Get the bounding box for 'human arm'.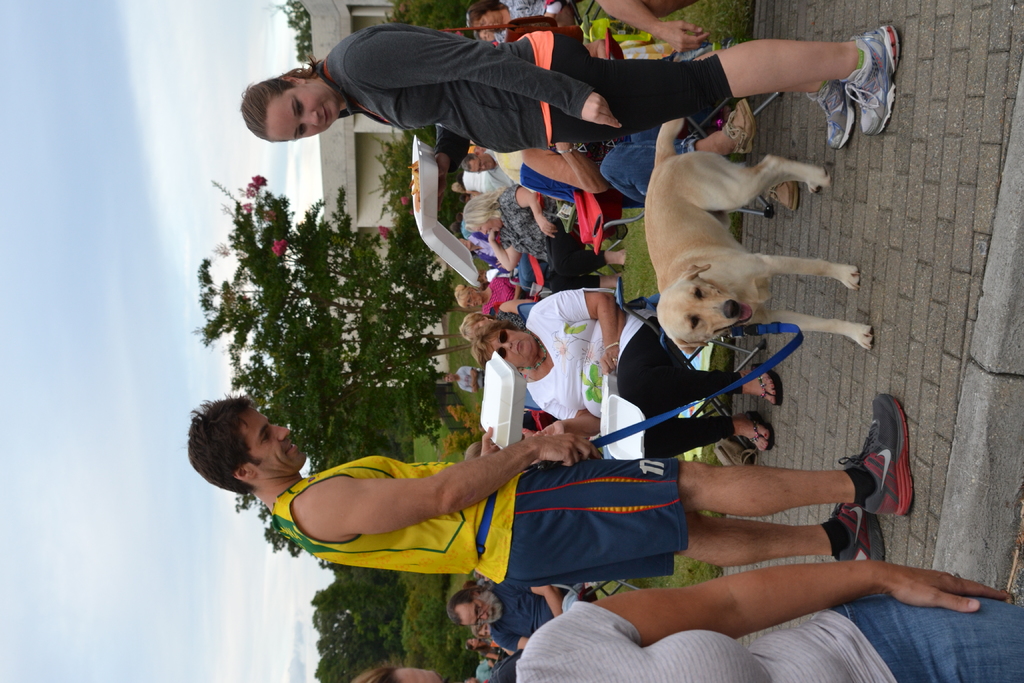
region(525, 399, 598, 437).
